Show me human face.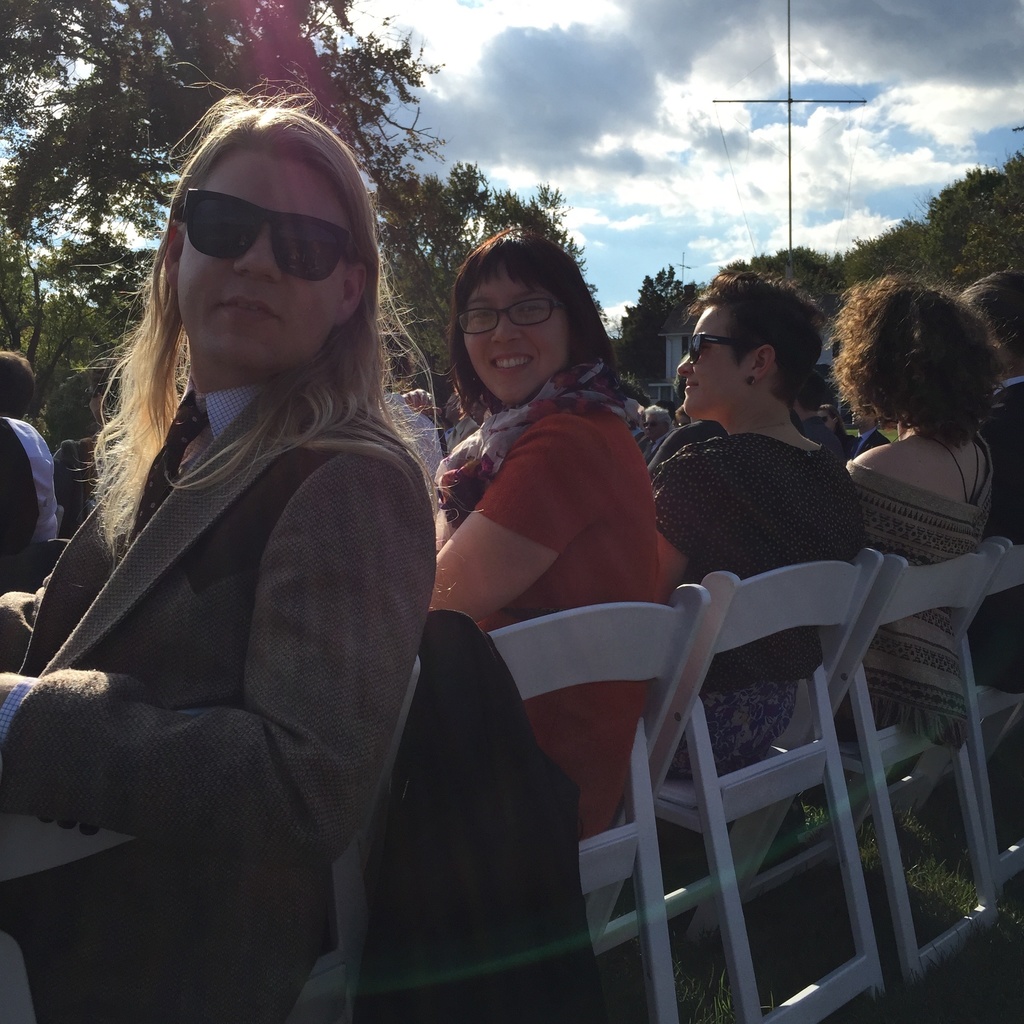
human face is here: 641,417,662,440.
